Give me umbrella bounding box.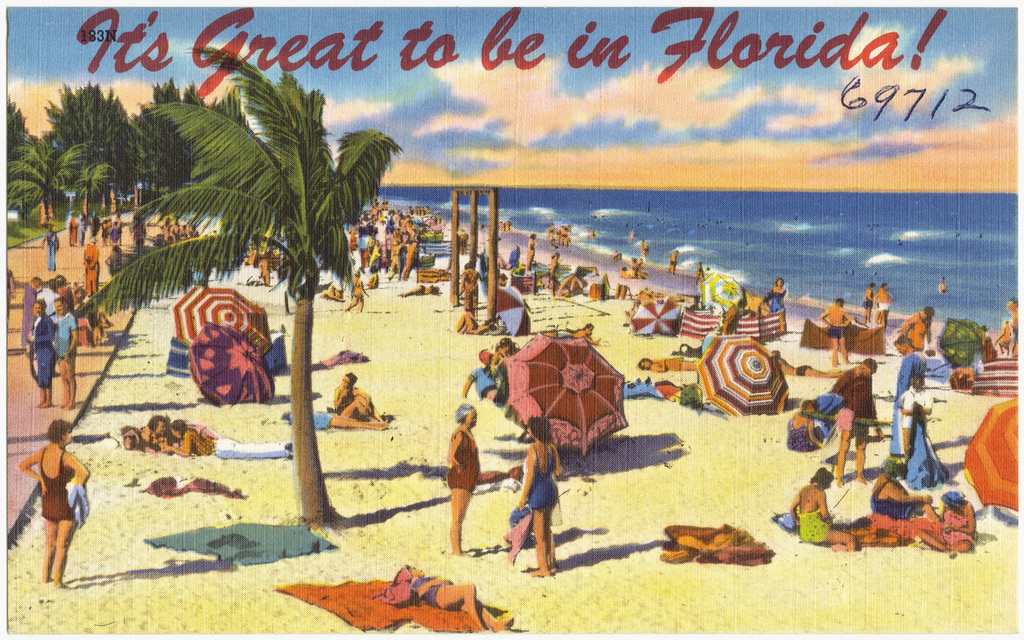
rect(931, 314, 985, 374).
